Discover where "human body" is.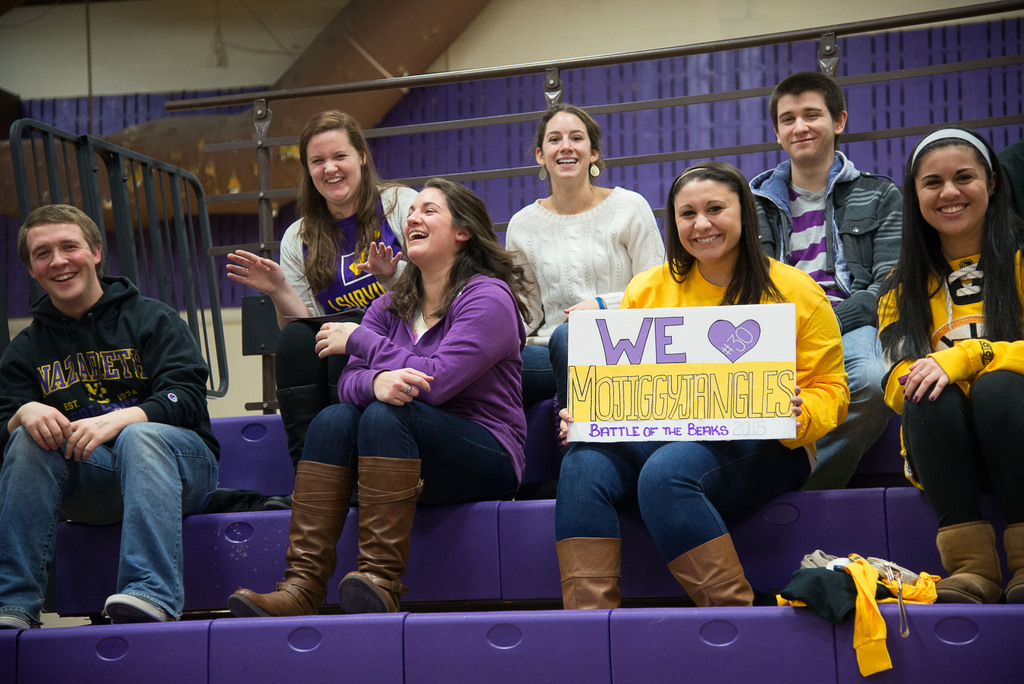
Discovered at <bbox>298, 172, 522, 606</bbox>.
